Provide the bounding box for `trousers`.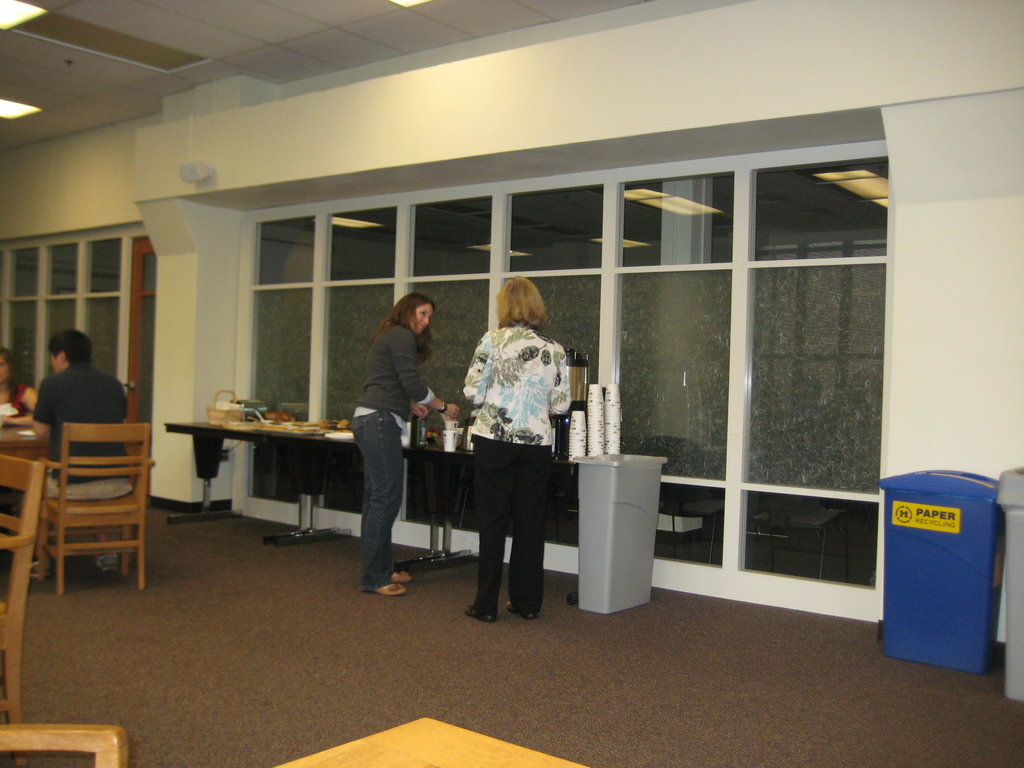
(464,443,561,611).
